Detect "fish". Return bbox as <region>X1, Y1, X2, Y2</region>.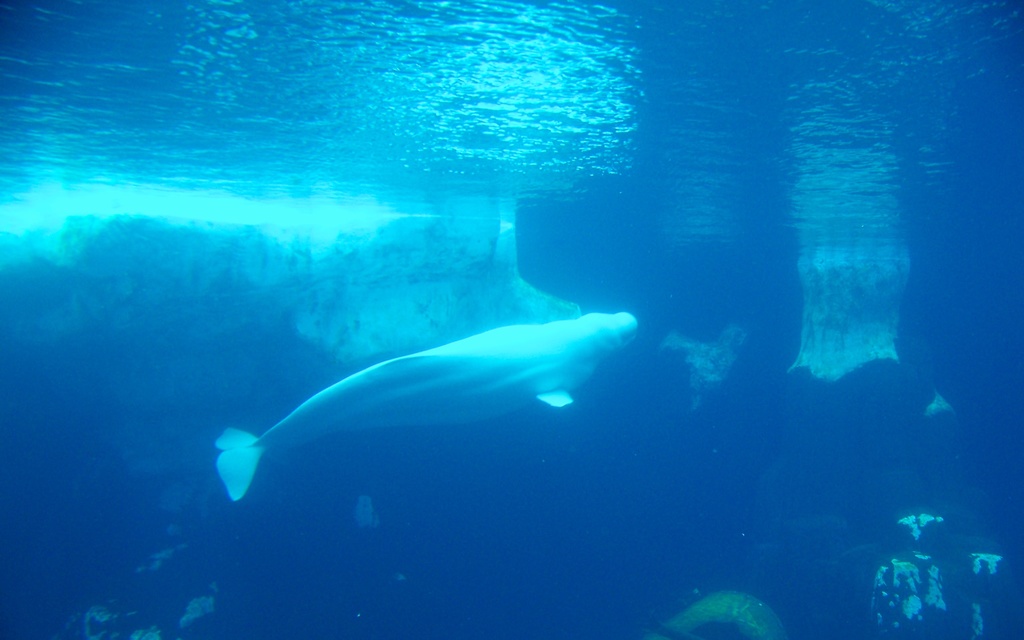
<region>225, 284, 643, 510</region>.
